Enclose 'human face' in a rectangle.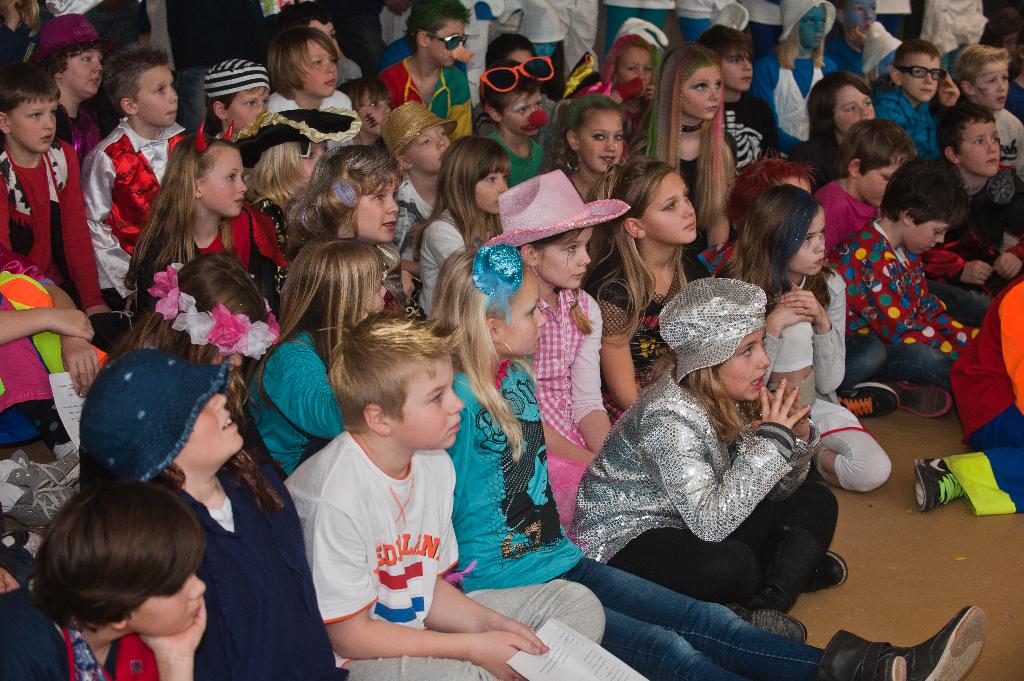
box=[199, 140, 244, 223].
